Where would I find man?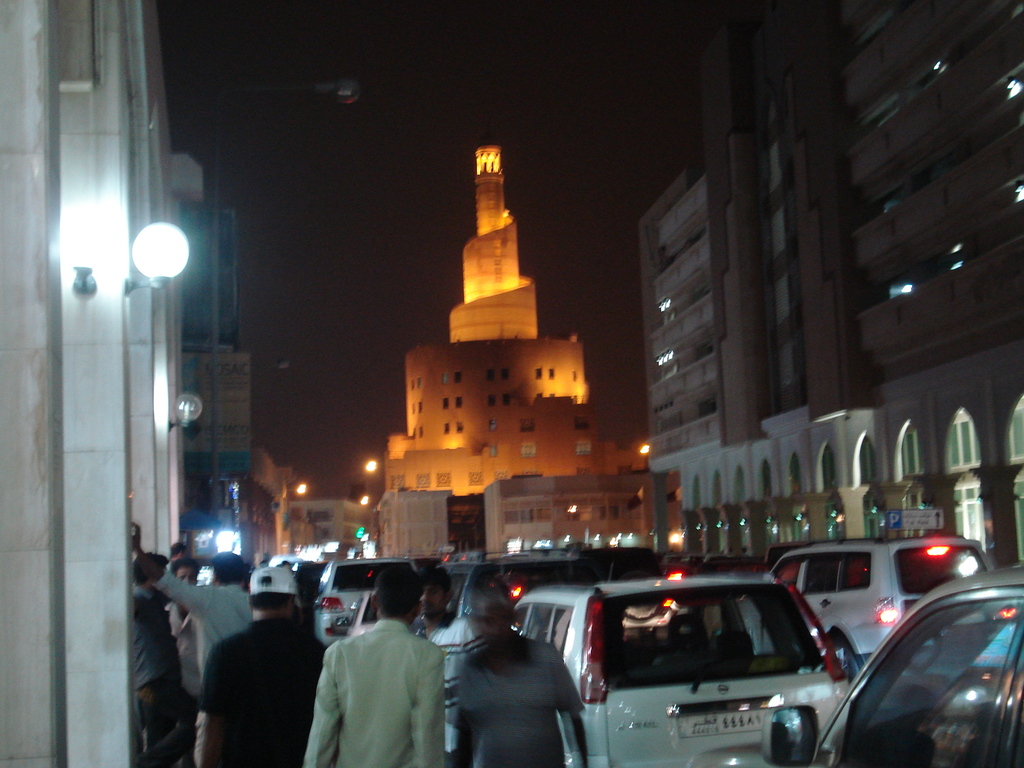
At 128 554 191 767.
